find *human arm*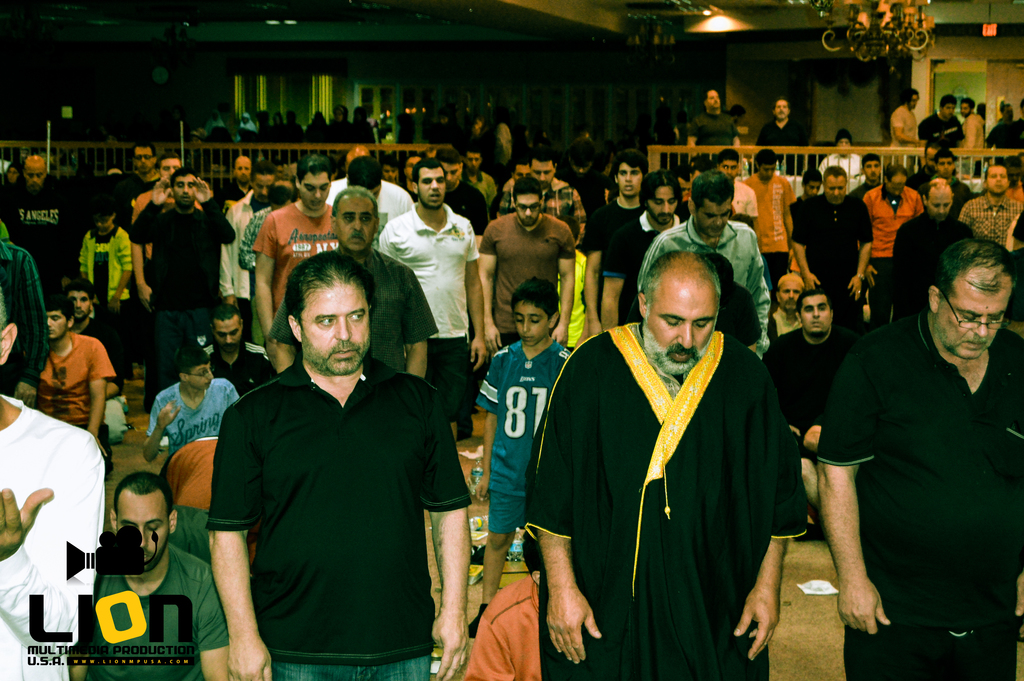
BBox(895, 229, 908, 322)
